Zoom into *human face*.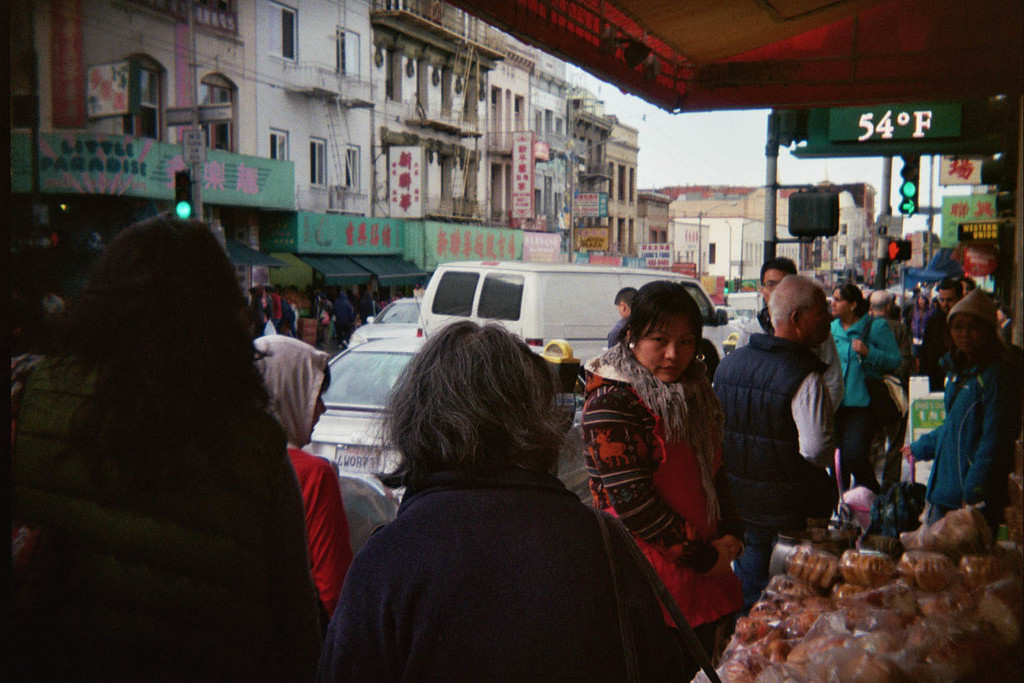
Zoom target: 830 283 844 311.
